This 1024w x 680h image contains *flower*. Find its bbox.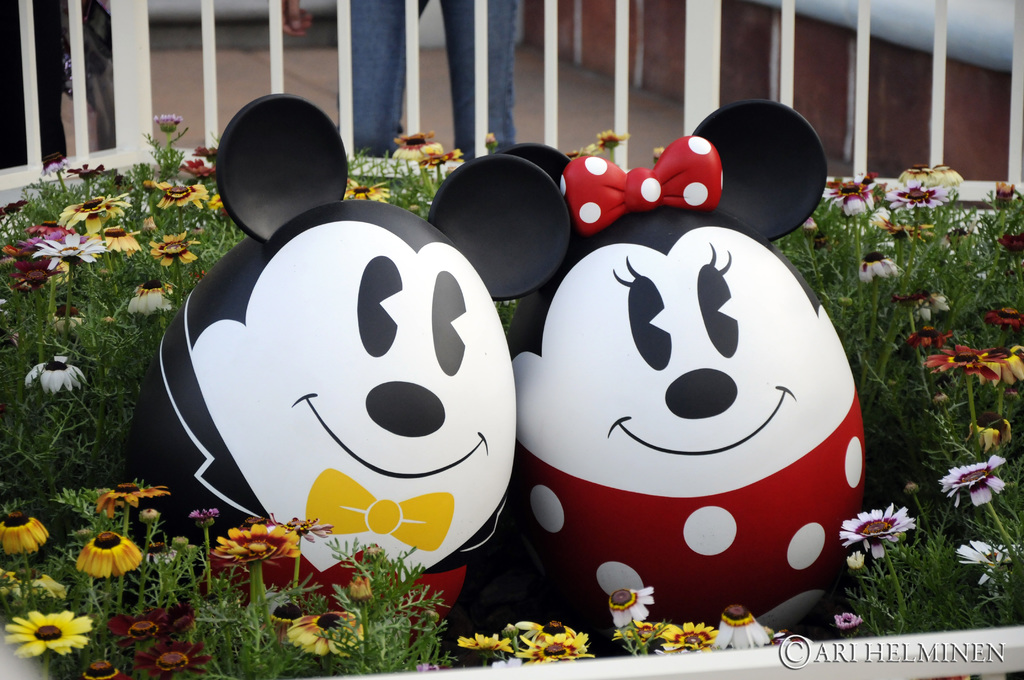
Rect(938, 454, 1010, 506).
